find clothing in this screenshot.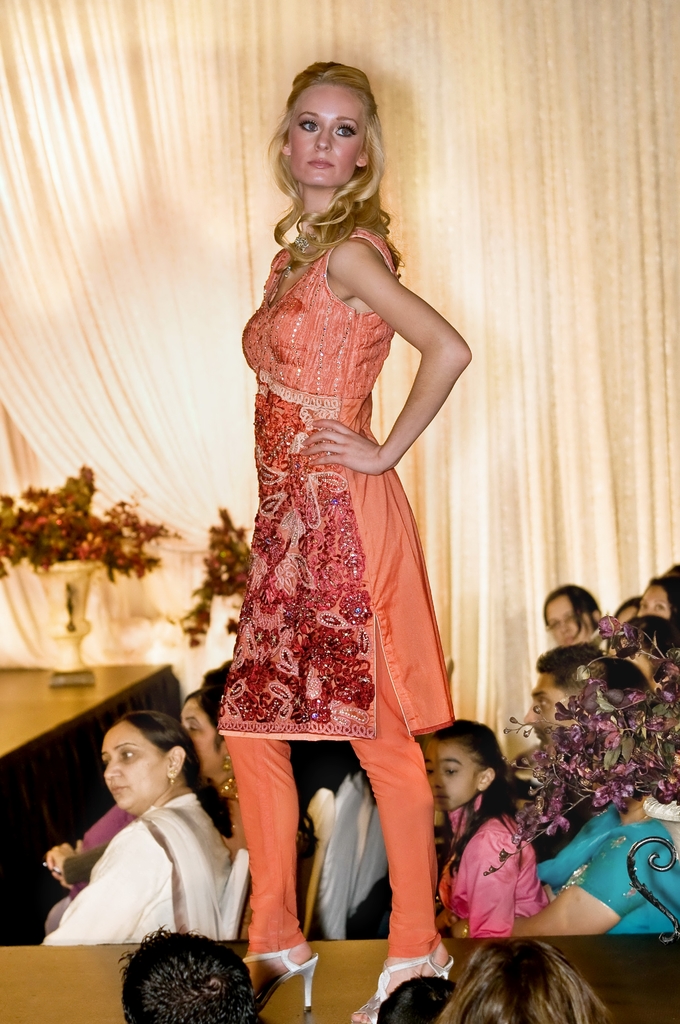
The bounding box for clothing is locate(229, 739, 448, 960).
